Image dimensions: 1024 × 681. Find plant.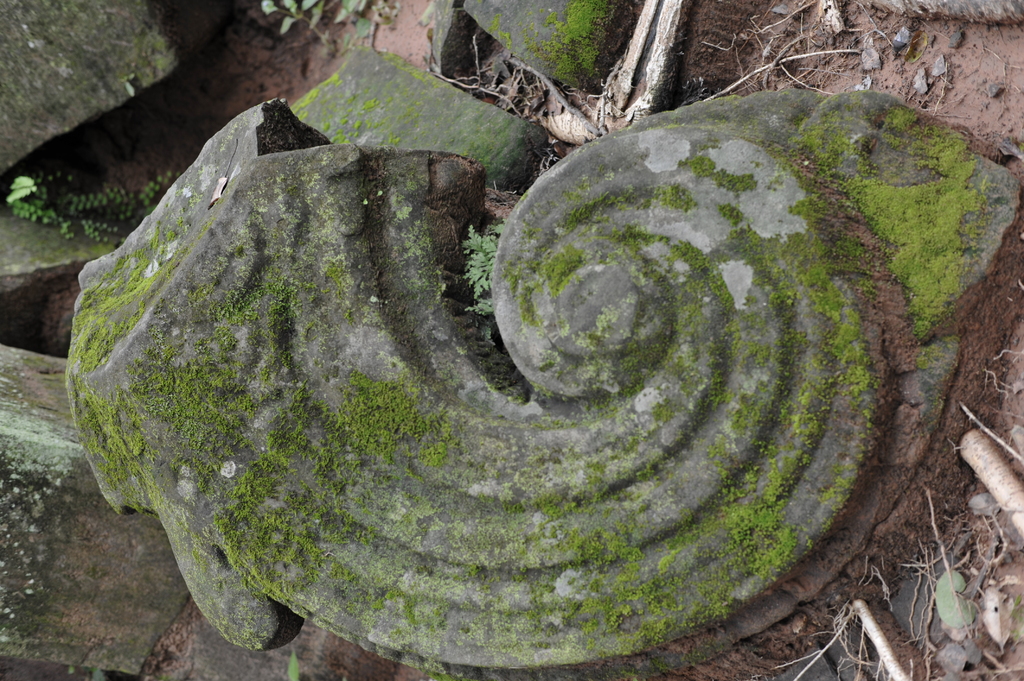
491, 10, 515, 46.
